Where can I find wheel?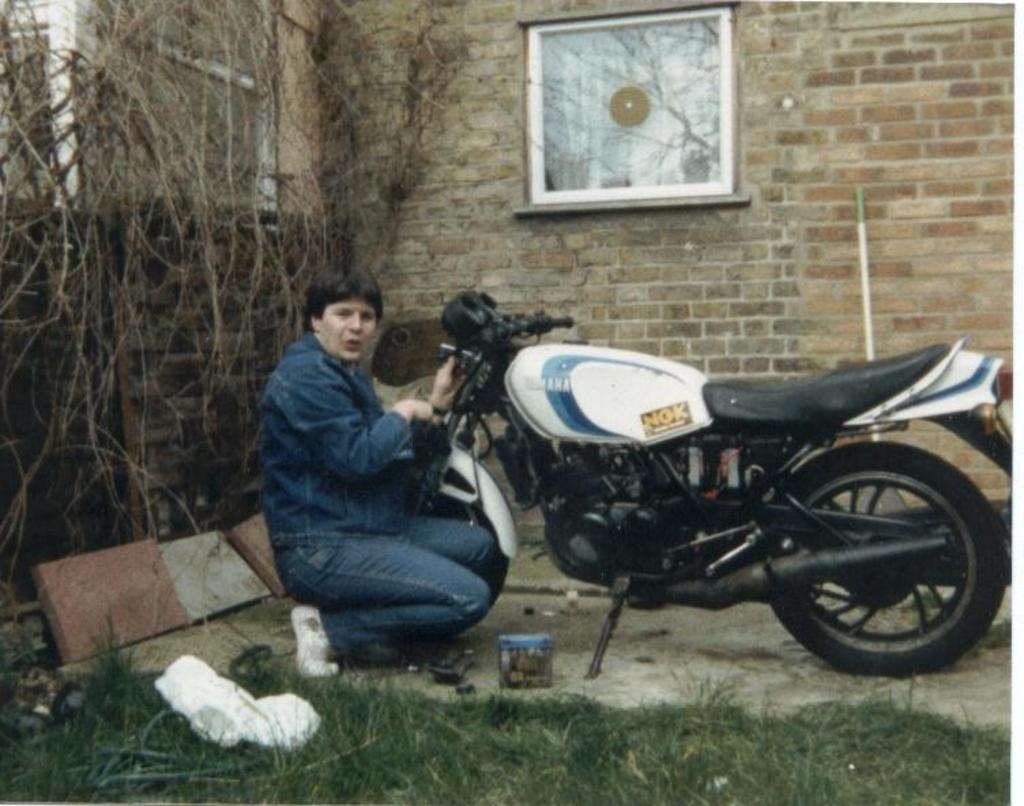
You can find it at box=[358, 445, 512, 645].
